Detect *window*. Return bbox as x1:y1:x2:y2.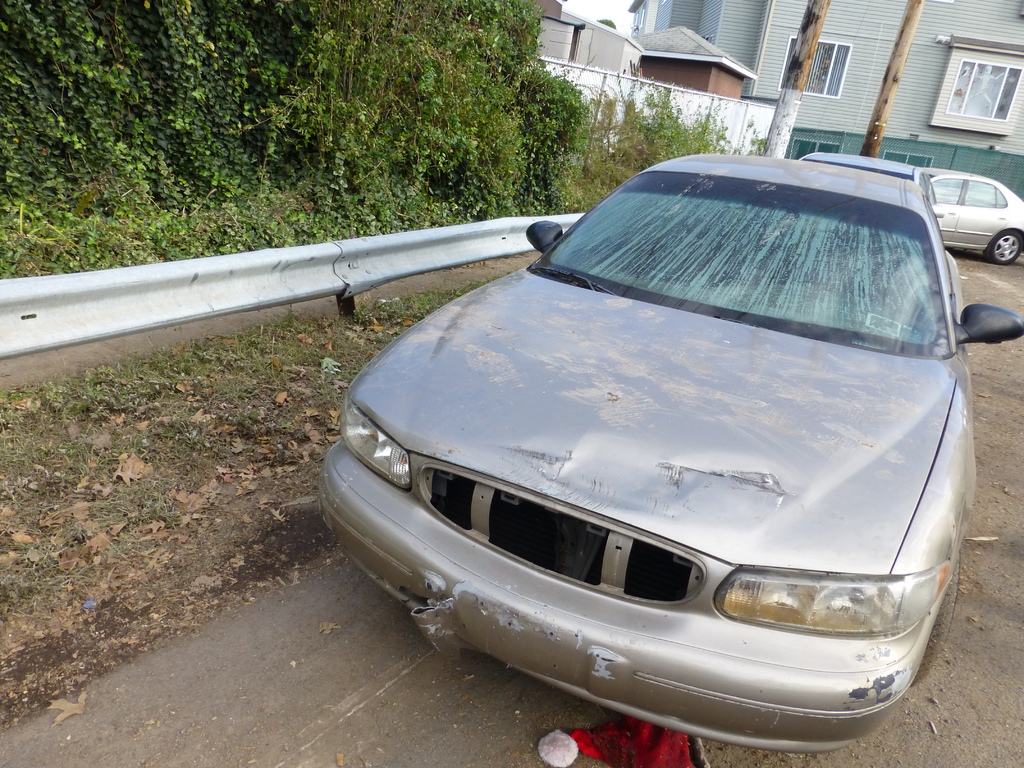
947:63:1023:126.
